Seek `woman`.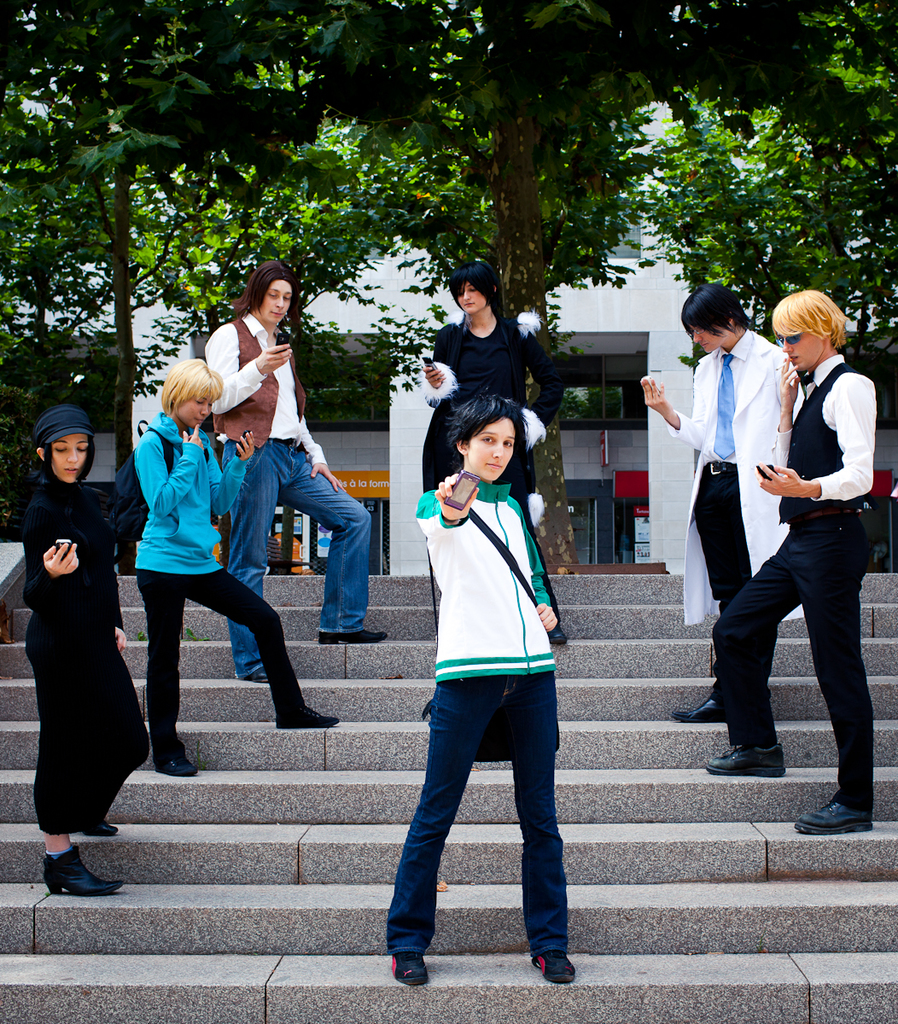
(left=20, top=381, right=144, bottom=885).
